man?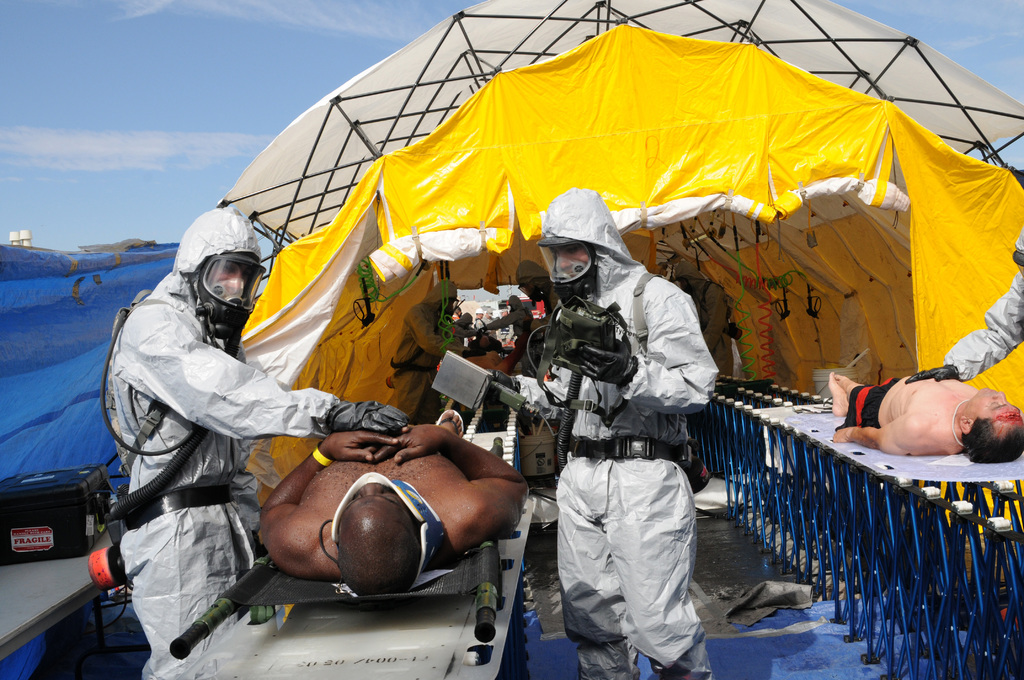
region(259, 410, 527, 594)
